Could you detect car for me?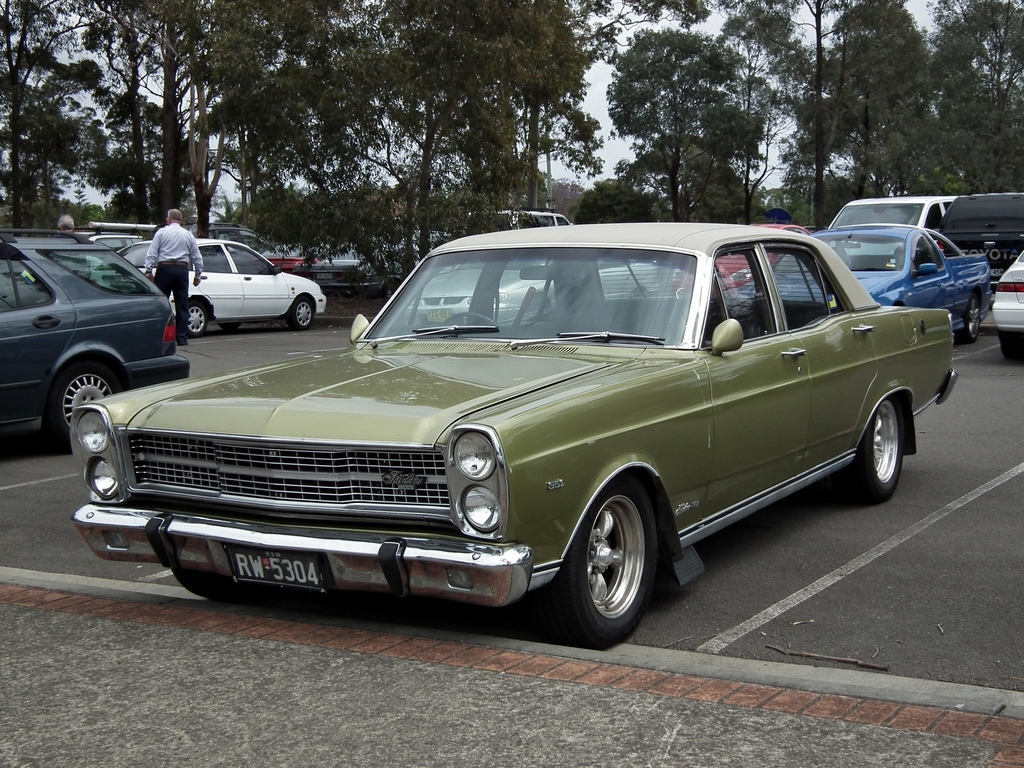
Detection result: left=252, top=240, right=318, bottom=269.
